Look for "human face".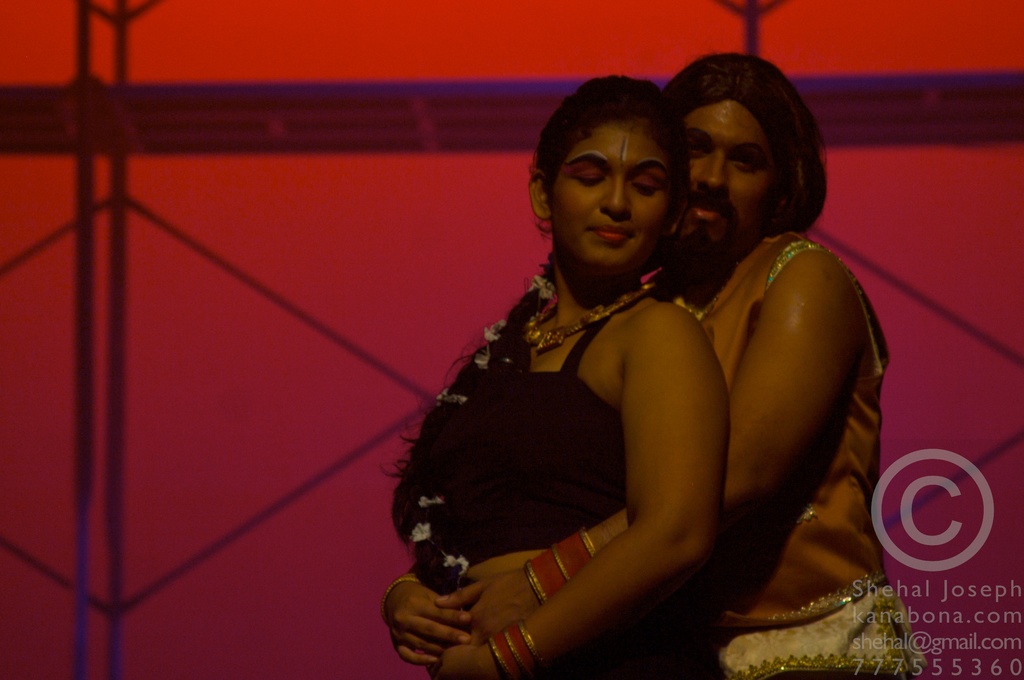
Found: 687 96 769 256.
